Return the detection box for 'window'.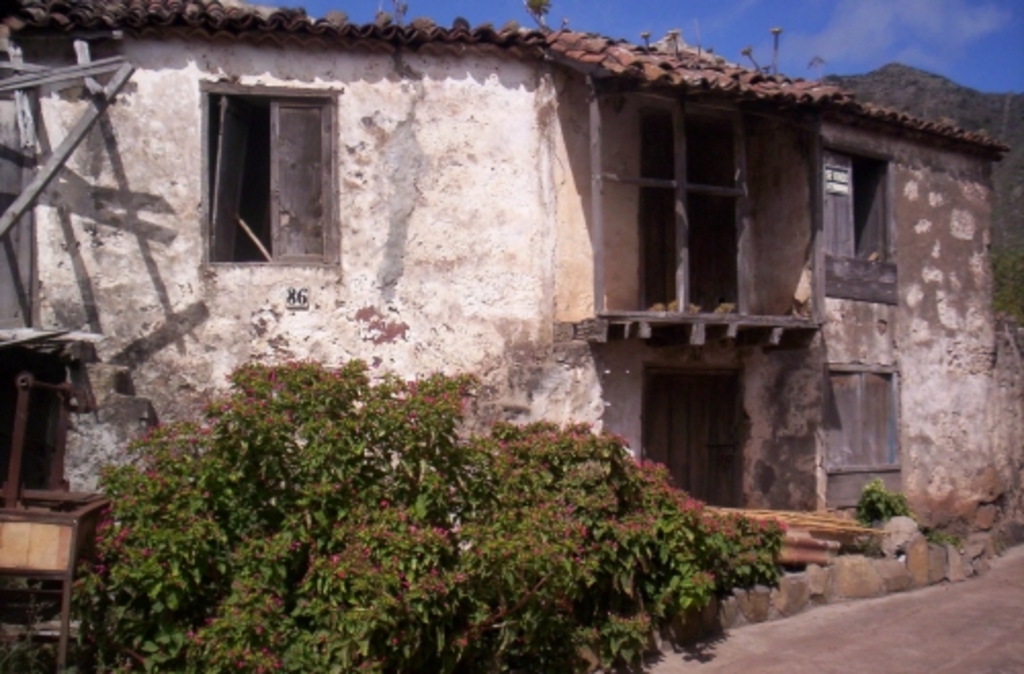
[176, 53, 348, 275].
